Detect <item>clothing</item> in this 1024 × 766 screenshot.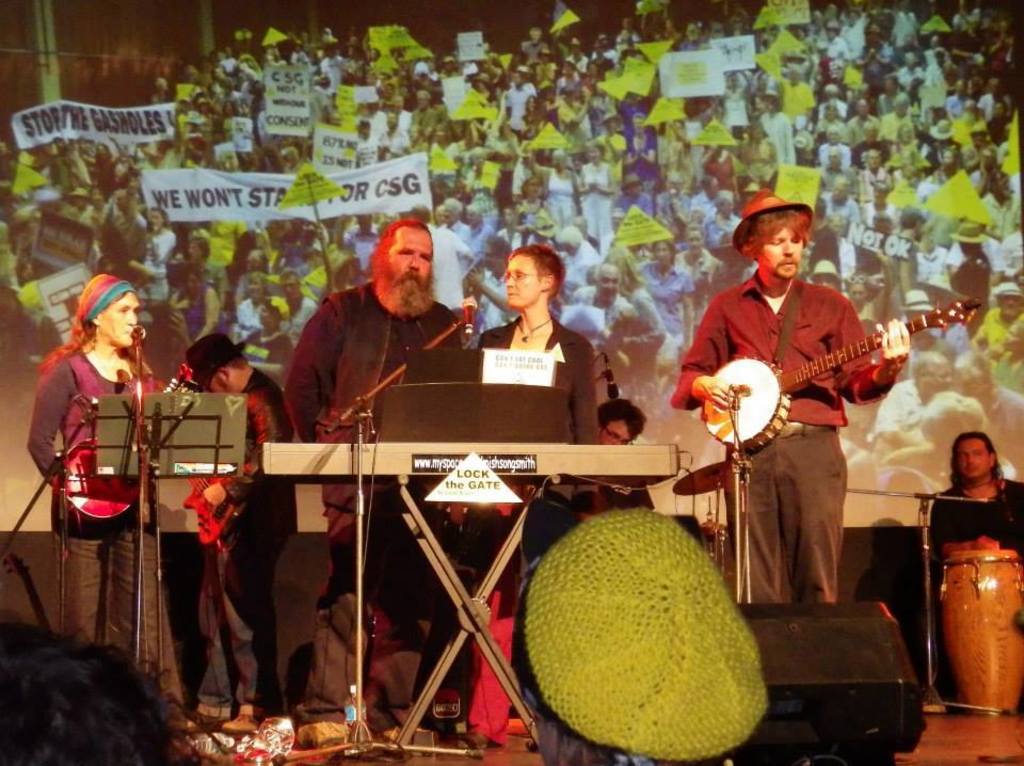
Detection: 214,364,290,704.
